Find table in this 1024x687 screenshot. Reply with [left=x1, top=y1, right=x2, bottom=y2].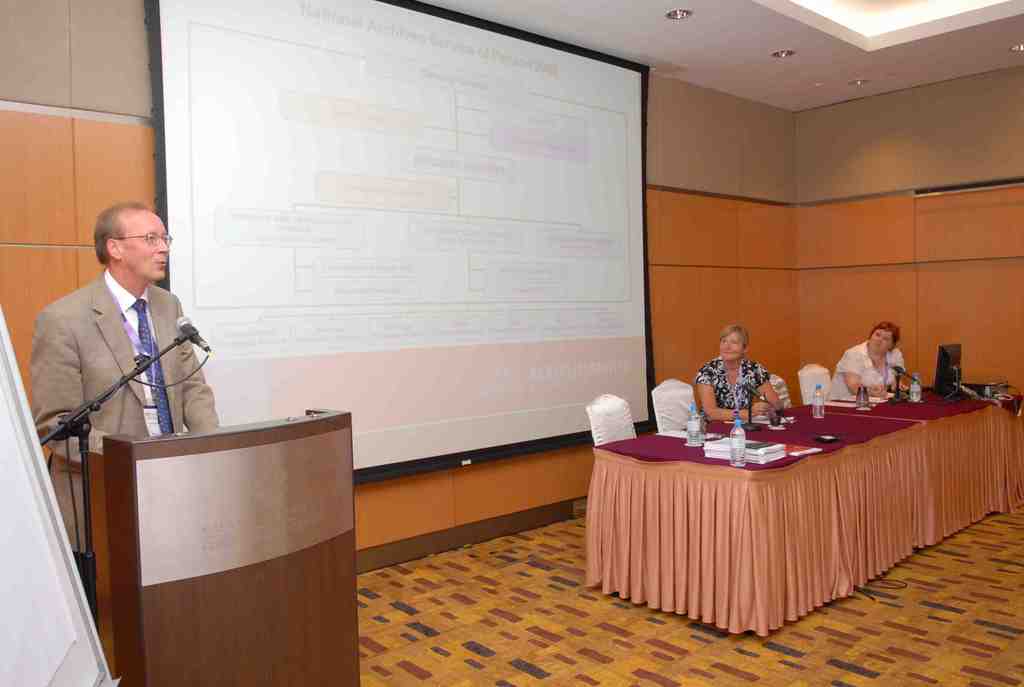
[left=559, top=388, right=1014, bottom=651].
